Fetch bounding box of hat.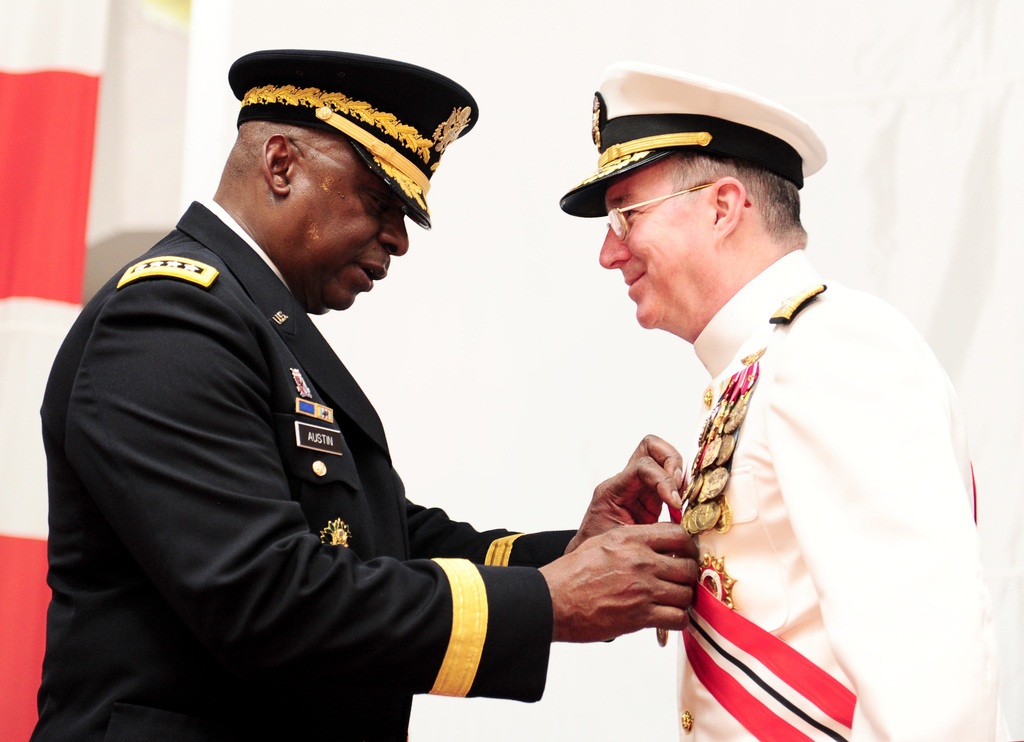
Bbox: x1=231 y1=48 x2=481 y2=232.
